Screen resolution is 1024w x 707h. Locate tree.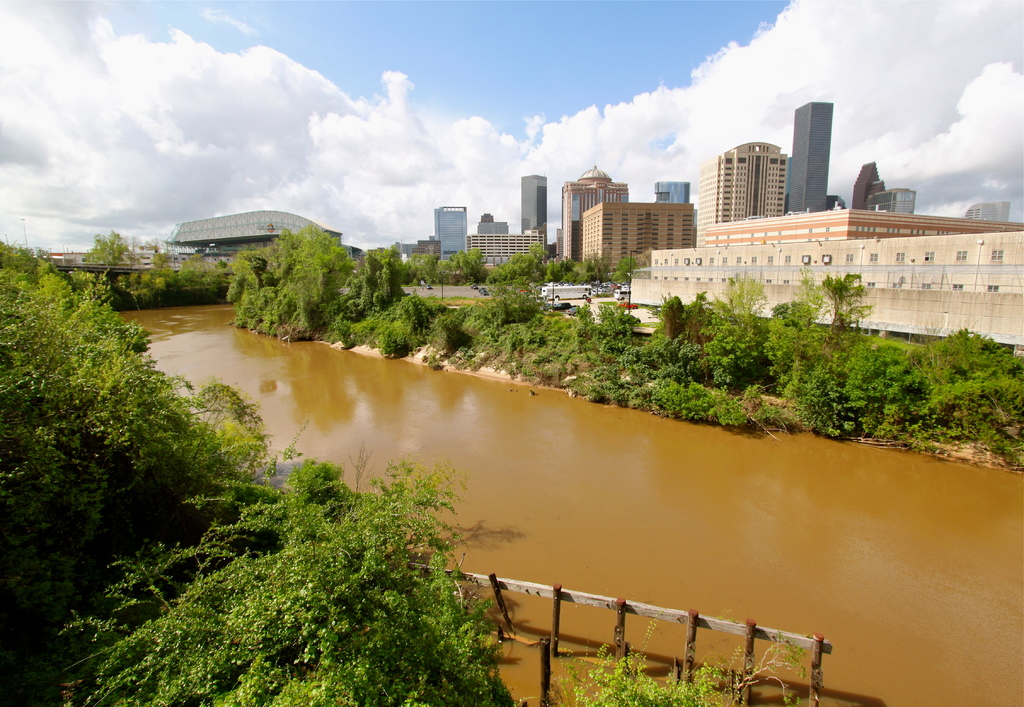
79, 226, 136, 274.
